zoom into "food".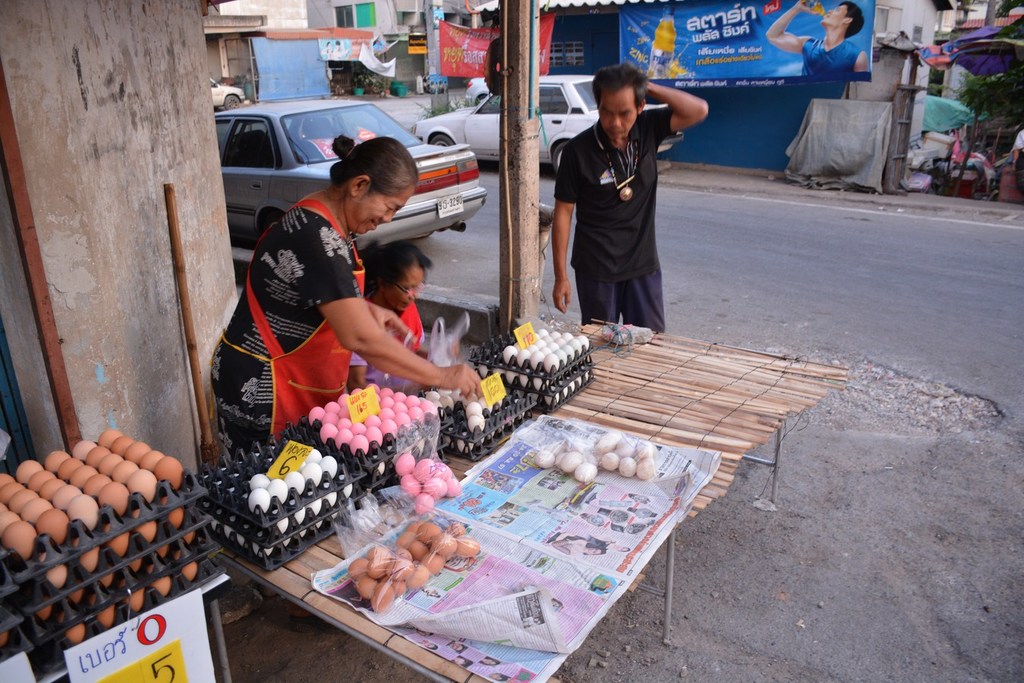
Zoom target: x1=199, y1=447, x2=359, y2=563.
